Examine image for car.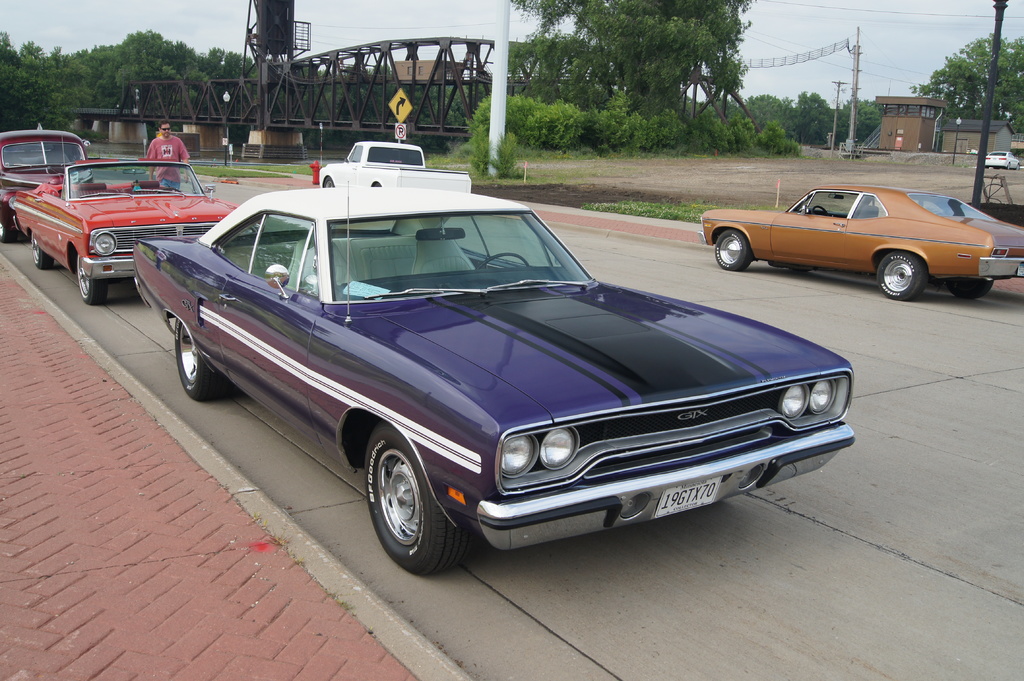
Examination result: 319 141 472 195.
